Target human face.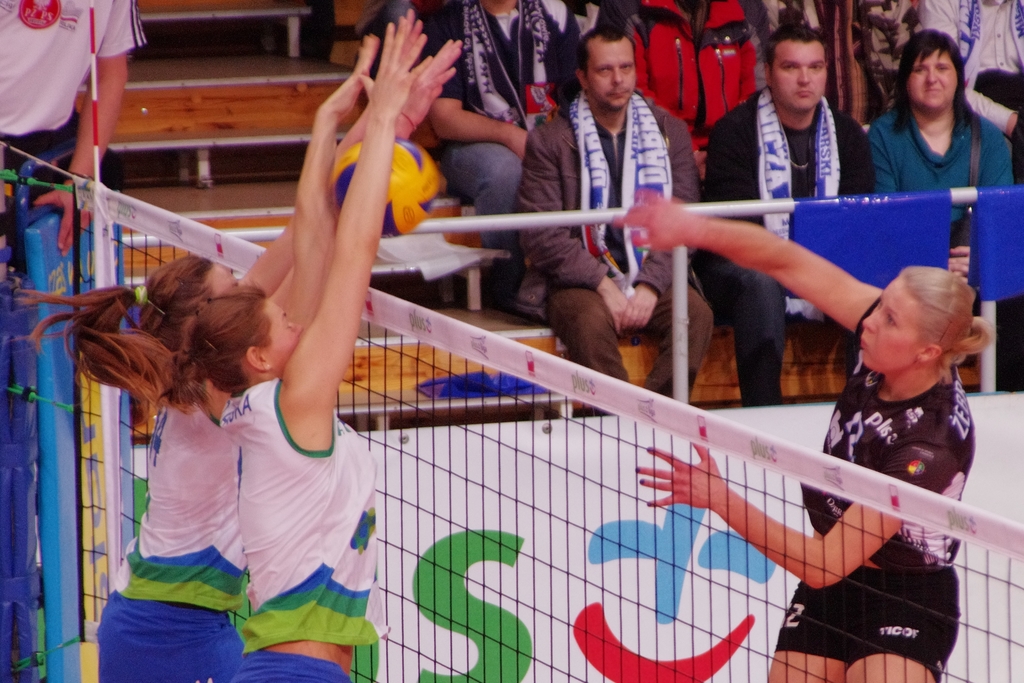
Target region: 860,286,923,370.
